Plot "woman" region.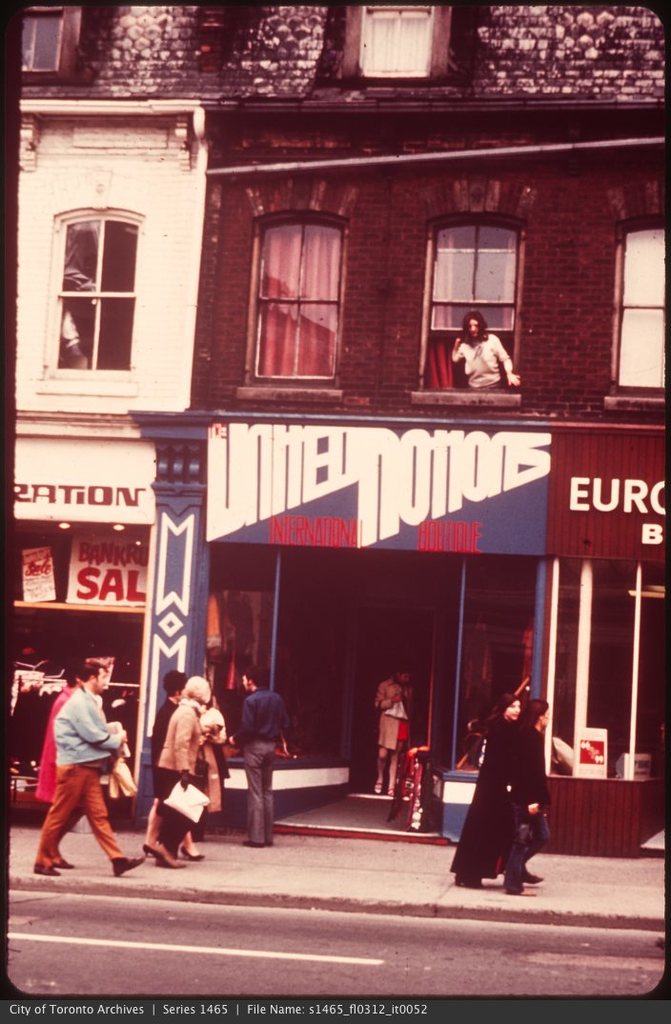
Plotted at region(157, 673, 211, 864).
